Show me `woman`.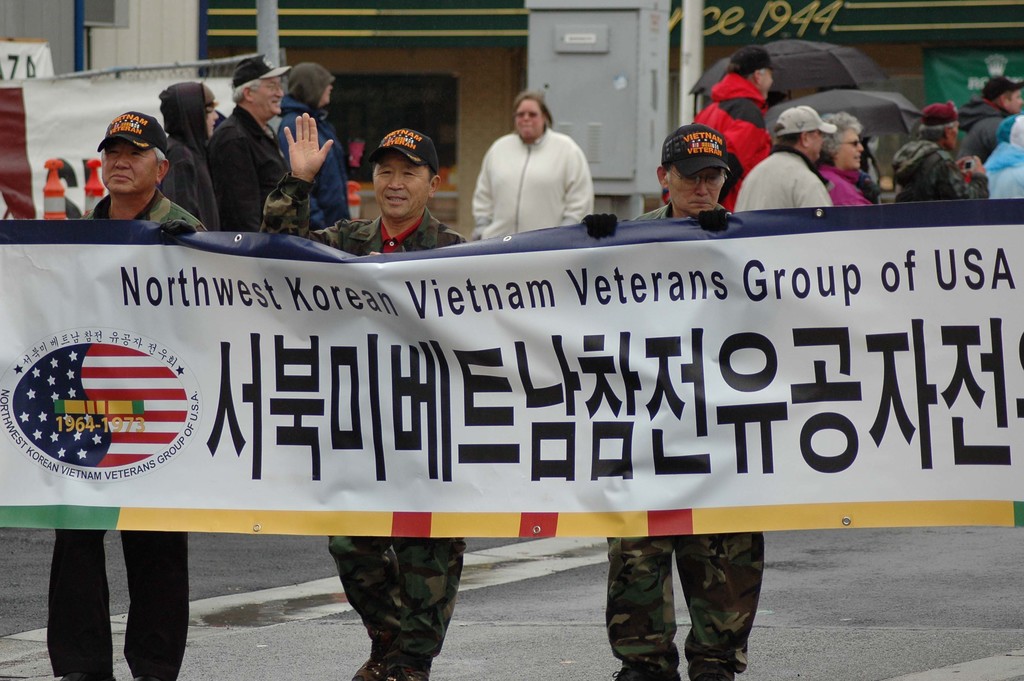
`woman` is here: (x1=265, y1=55, x2=358, y2=225).
